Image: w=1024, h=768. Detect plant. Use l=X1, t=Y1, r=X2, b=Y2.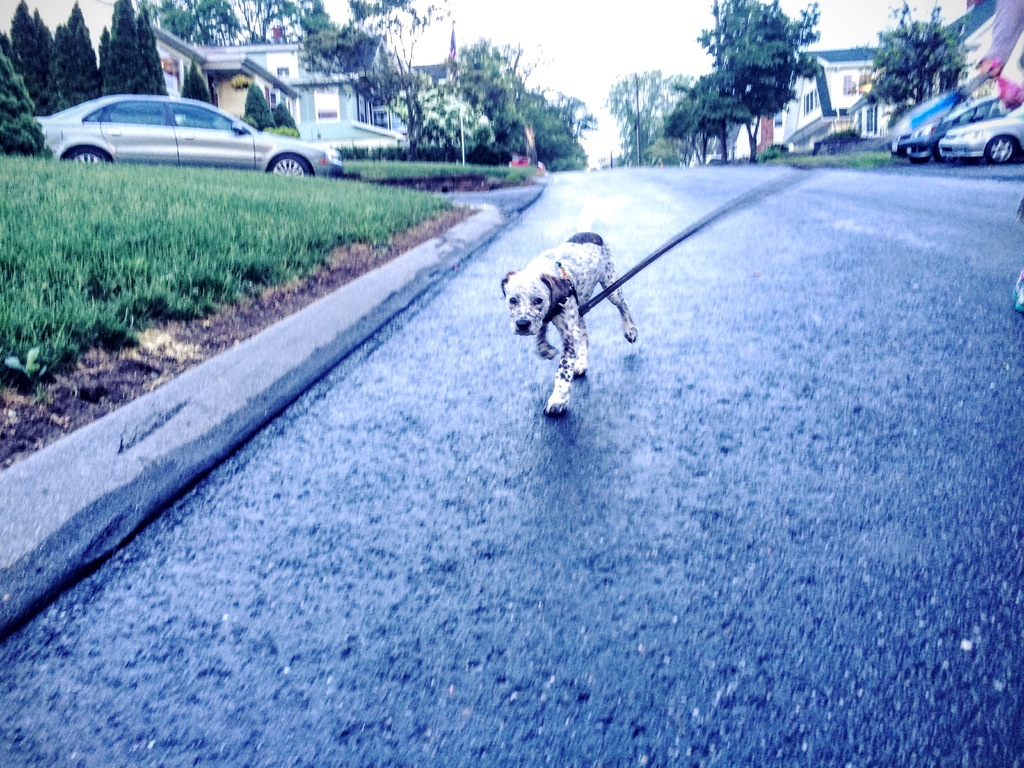
l=758, t=144, r=784, b=165.
